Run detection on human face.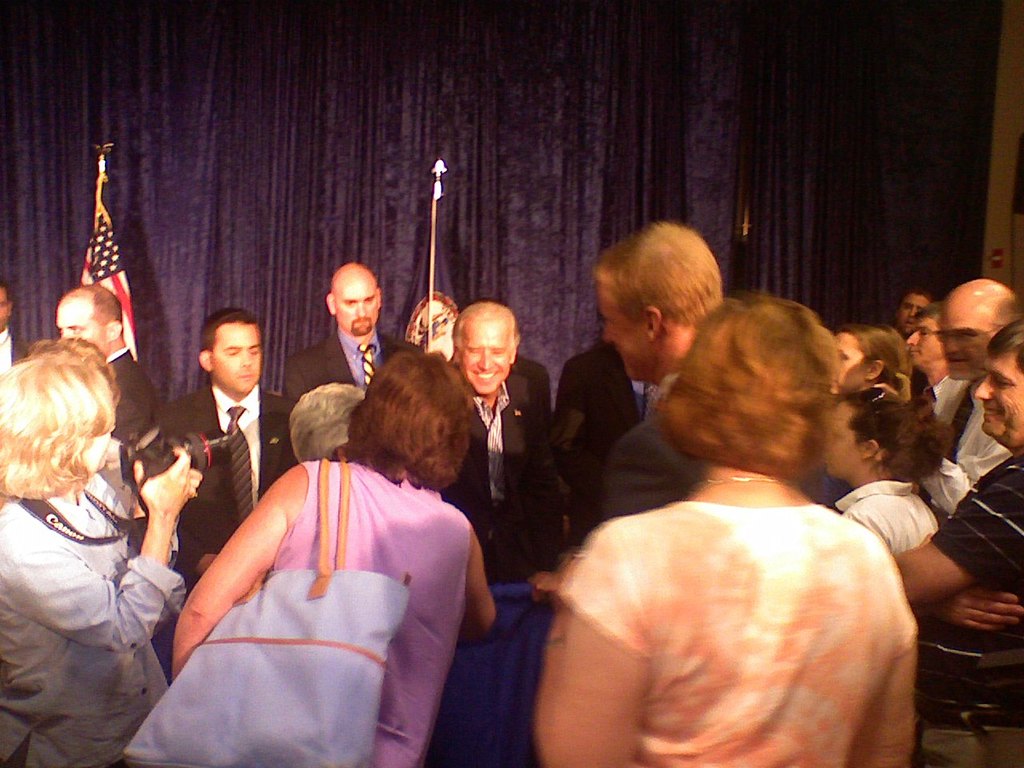
Result: x1=942, y1=298, x2=993, y2=378.
